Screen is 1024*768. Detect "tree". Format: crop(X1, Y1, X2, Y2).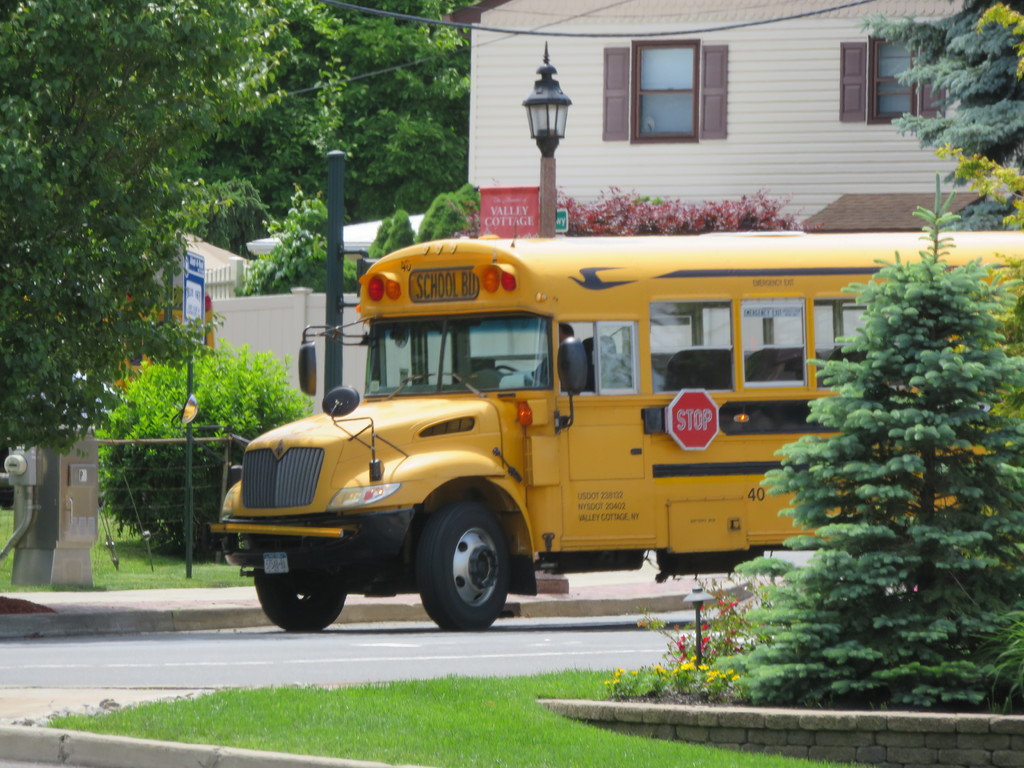
crop(552, 177, 828, 237).
